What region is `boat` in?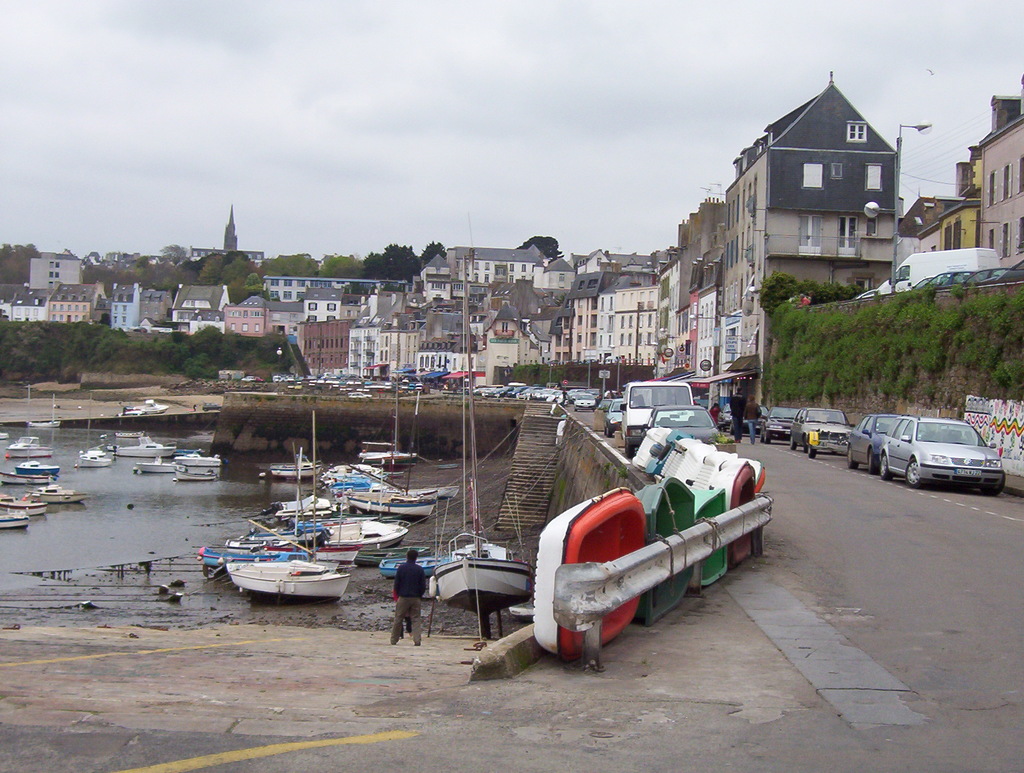
l=0, t=470, r=51, b=486.
